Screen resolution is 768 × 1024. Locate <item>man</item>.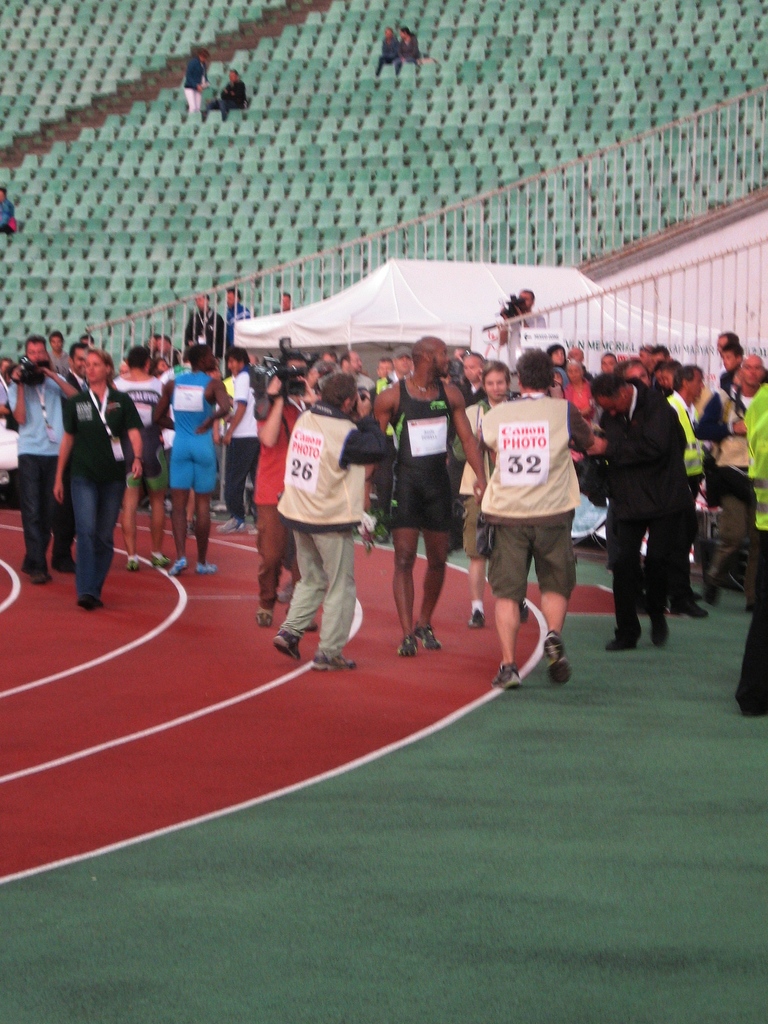
(x1=209, y1=68, x2=248, y2=111).
